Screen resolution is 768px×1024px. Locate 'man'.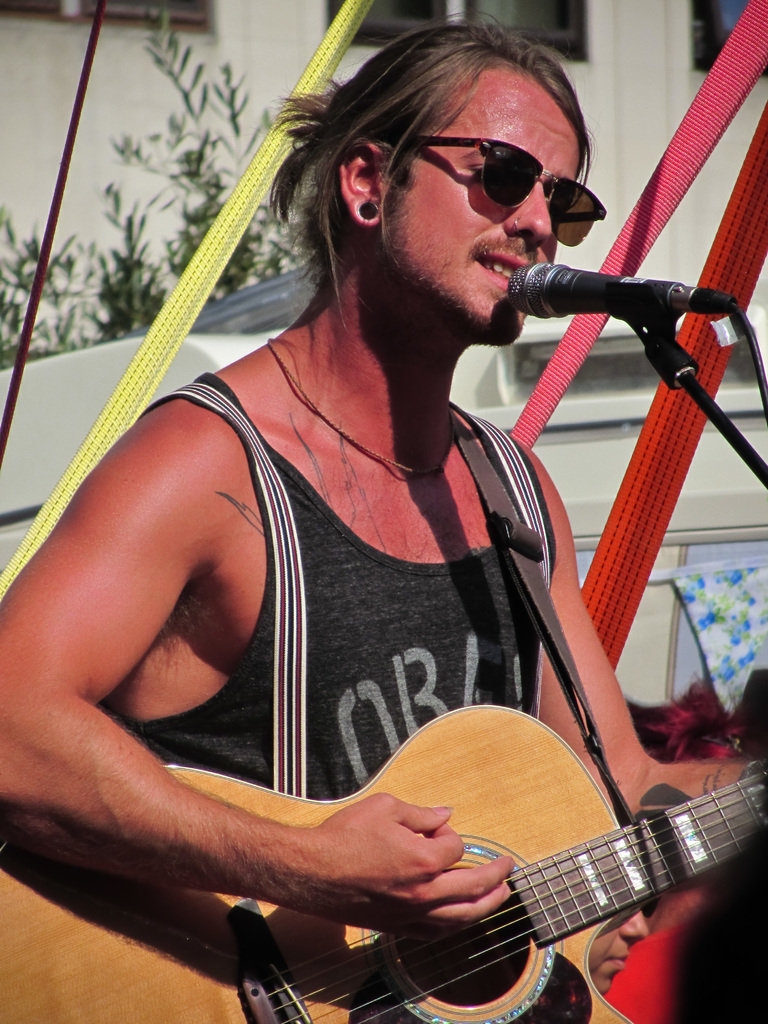
[left=28, top=0, right=752, bottom=1023].
